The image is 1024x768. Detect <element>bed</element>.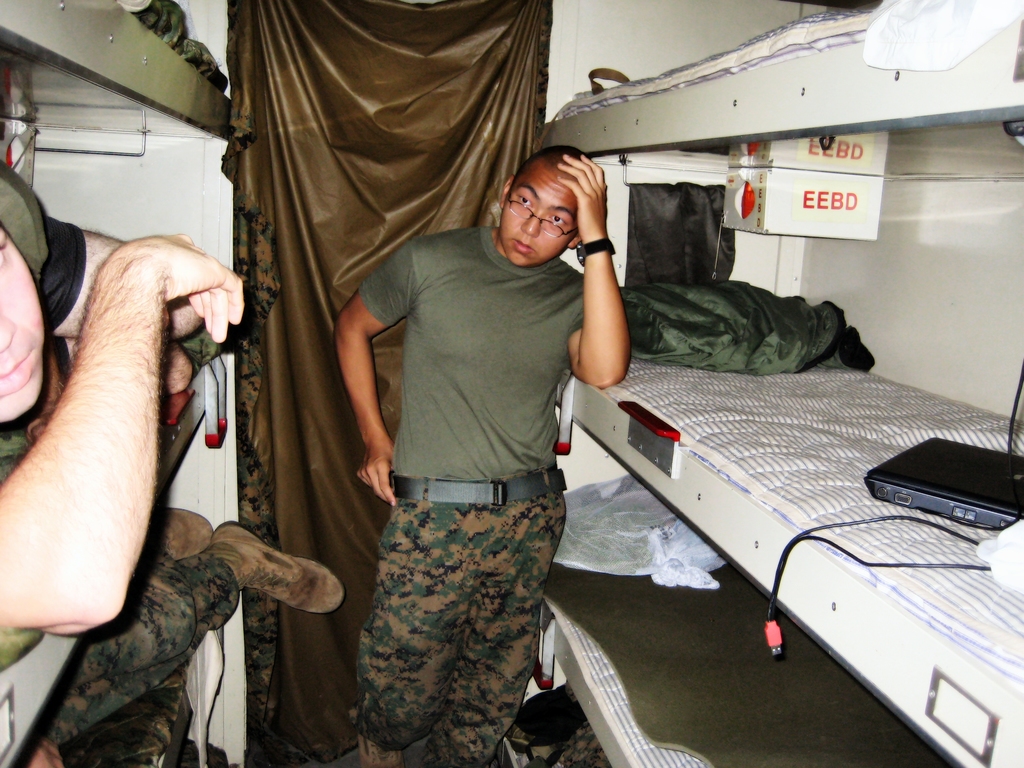
Detection: l=535, t=0, r=1023, b=156.
